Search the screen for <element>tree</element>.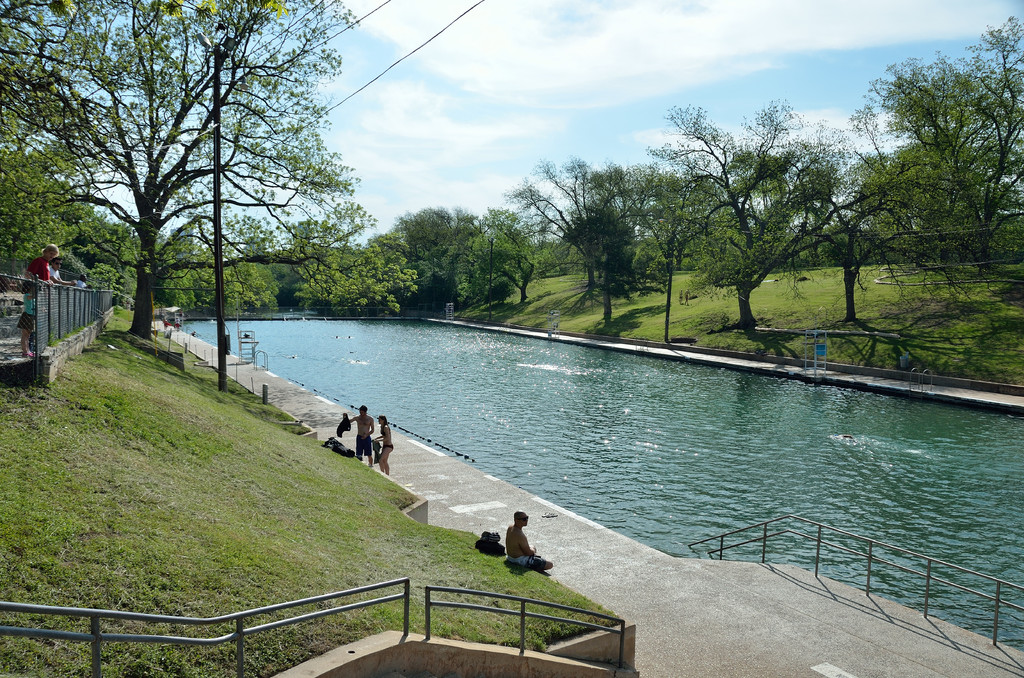
Found at bbox=(0, 0, 376, 344).
